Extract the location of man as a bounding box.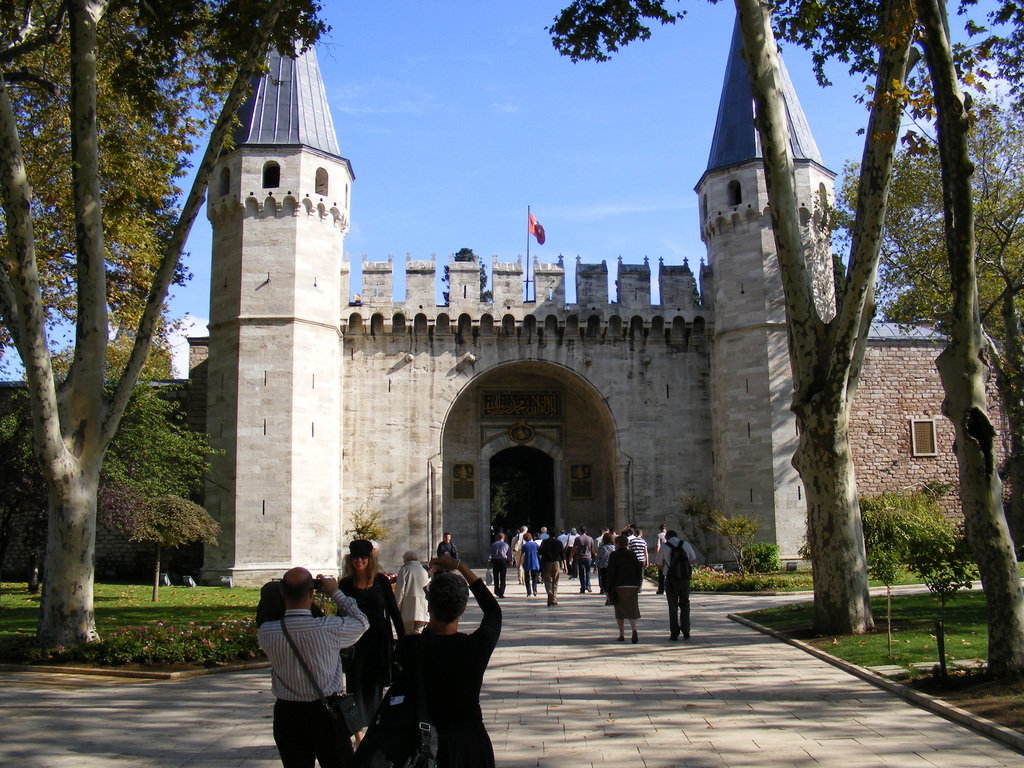
(490,532,510,591).
